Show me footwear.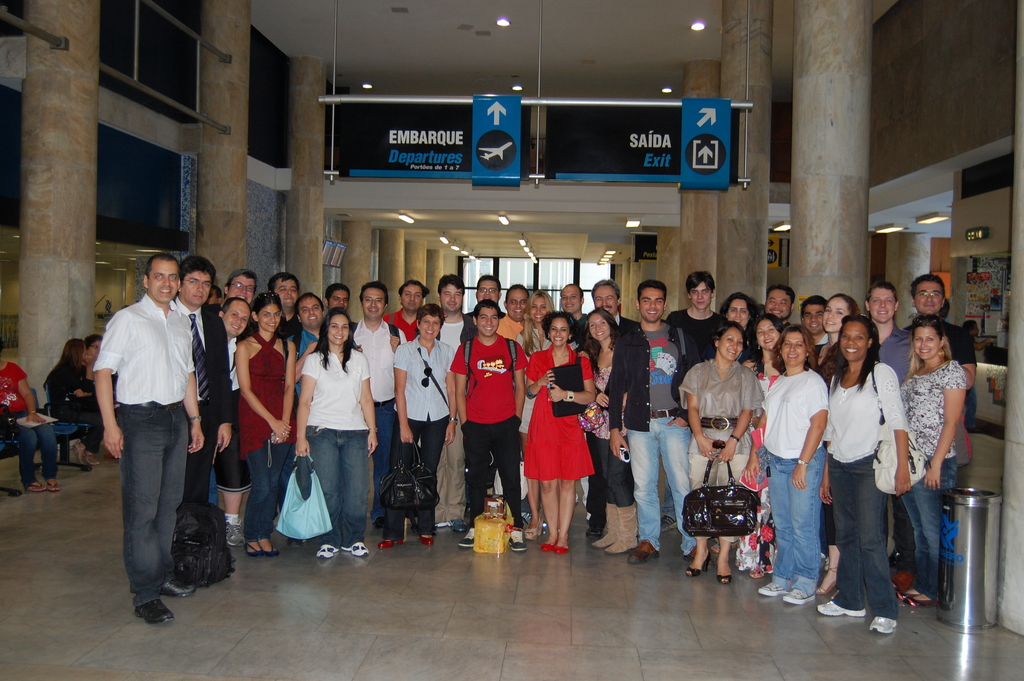
footwear is here: pyautogui.locateOnScreen(551, 539, 572, 555).
